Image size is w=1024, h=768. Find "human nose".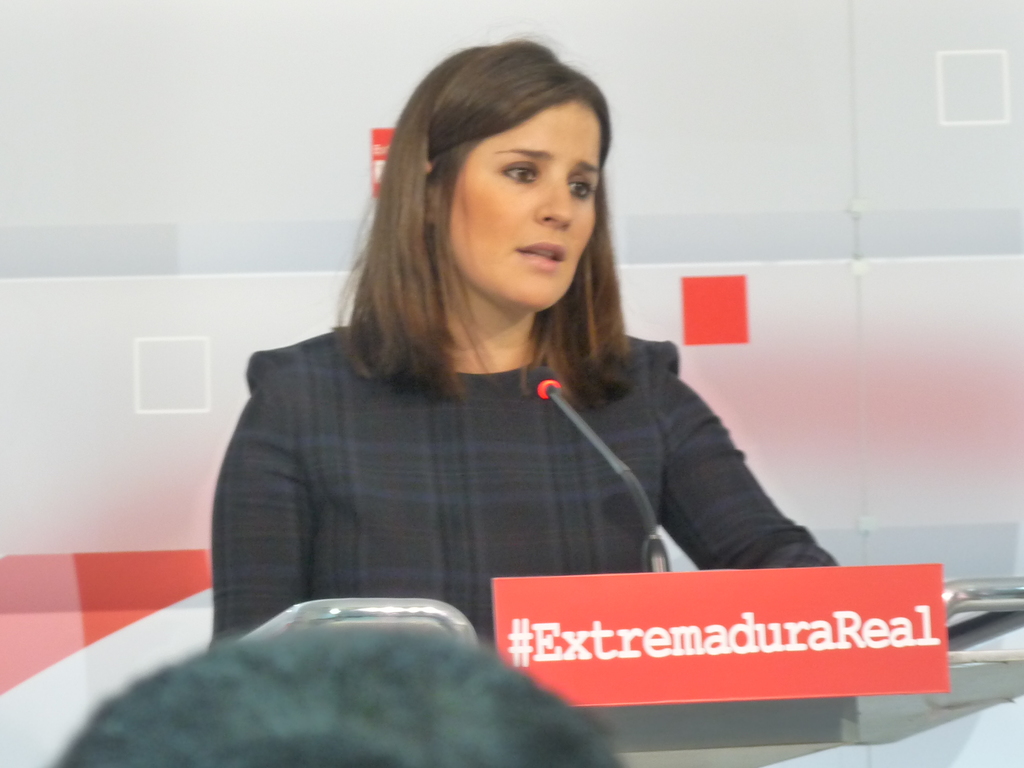
Rect(538, 172, 573, 227).
